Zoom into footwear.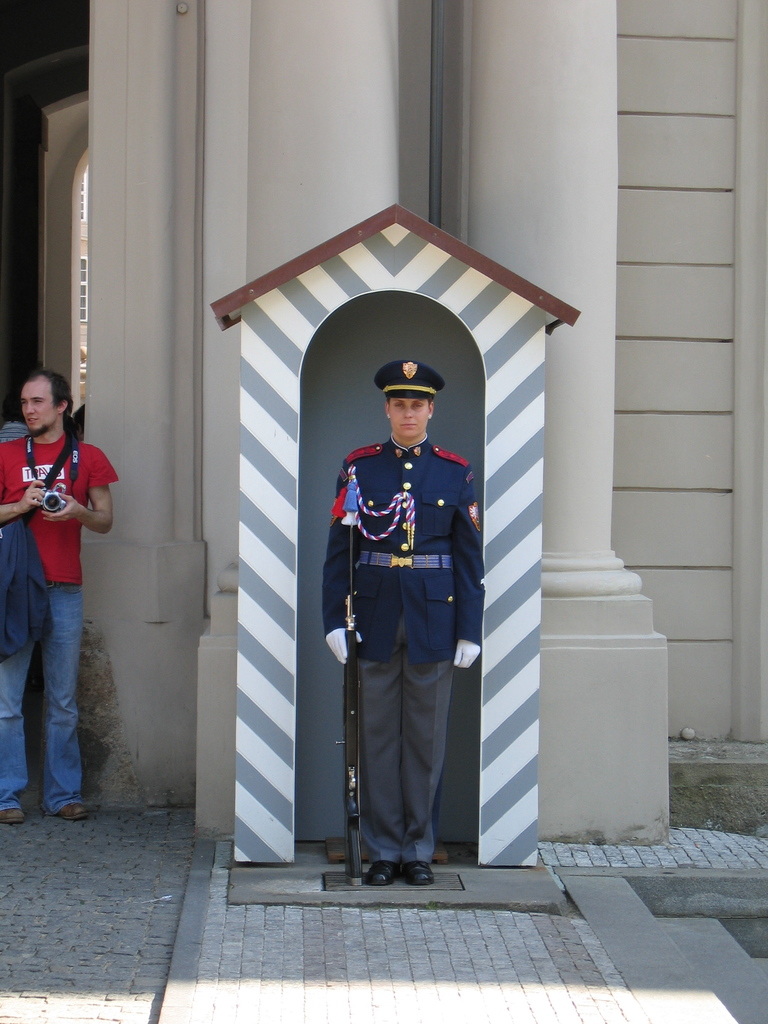
Zoom target: box(58, 804, 86, 820).
